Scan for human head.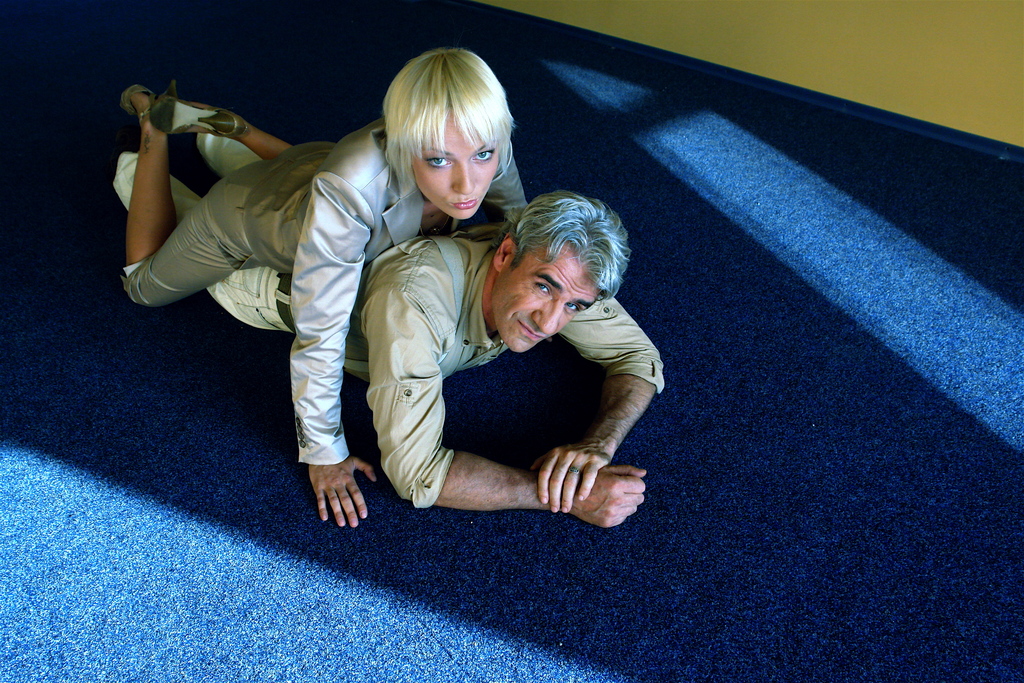
Scan result: 384 45 518 220.
